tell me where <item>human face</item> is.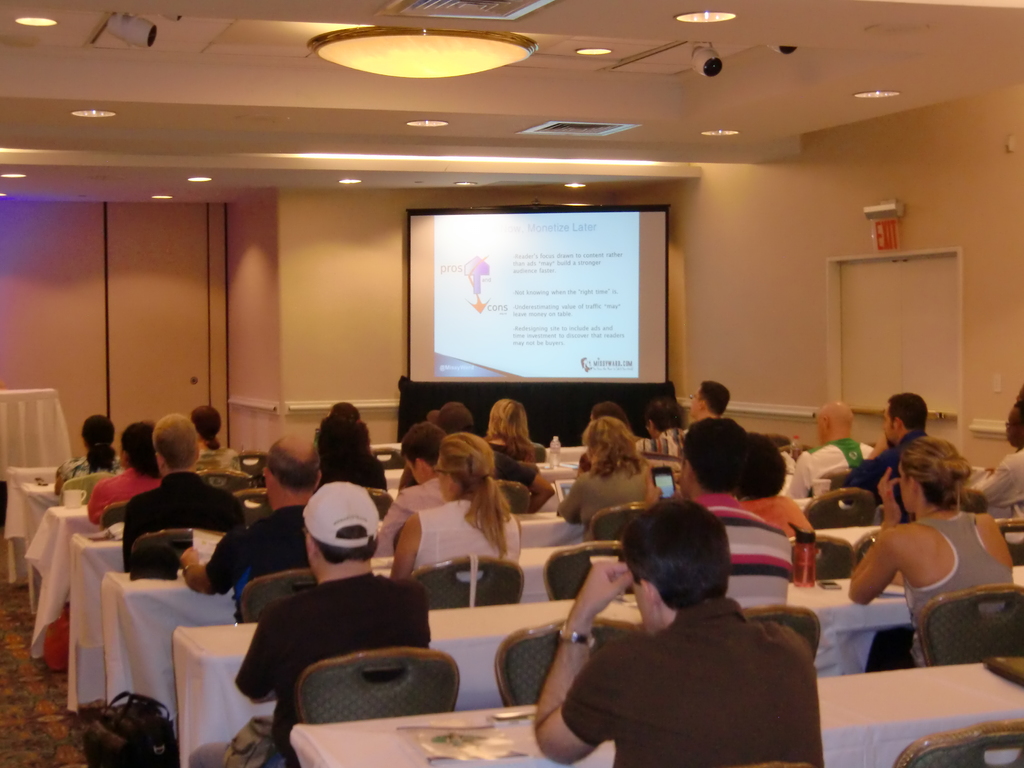
<item>human face</item> is at (632,576,666,639).
